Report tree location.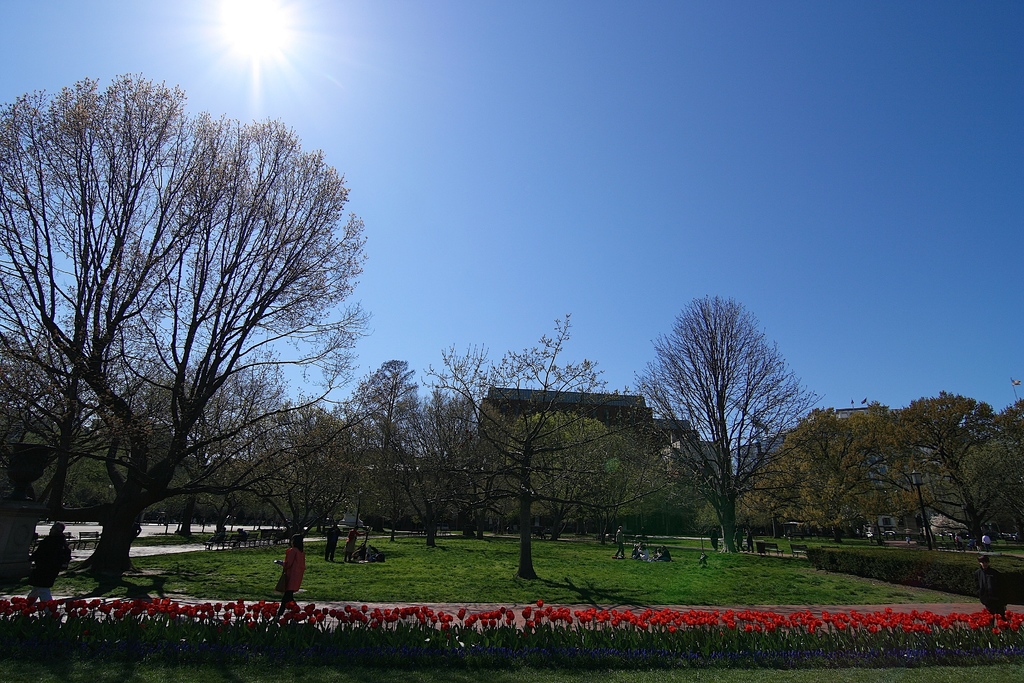
Report: [502, 406, 613, 548].
